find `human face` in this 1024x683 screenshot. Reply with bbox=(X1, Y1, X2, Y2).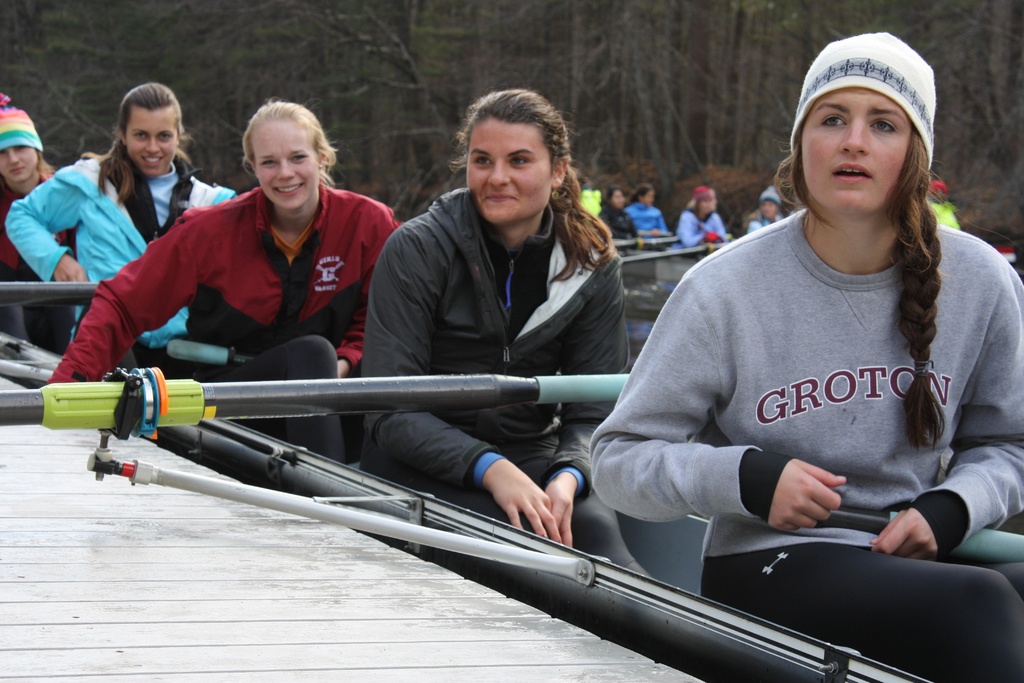
bbox=(703, 199, 717, 213).
